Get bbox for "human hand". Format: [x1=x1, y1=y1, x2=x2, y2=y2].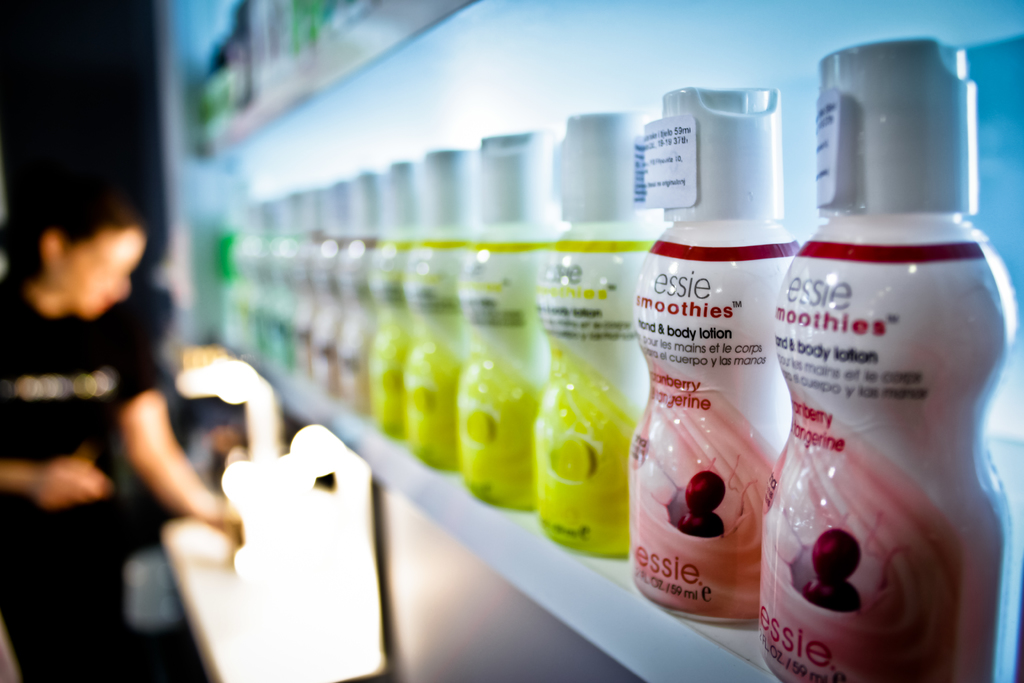
[x1=35, y1=454, x2=111, y2=509].
